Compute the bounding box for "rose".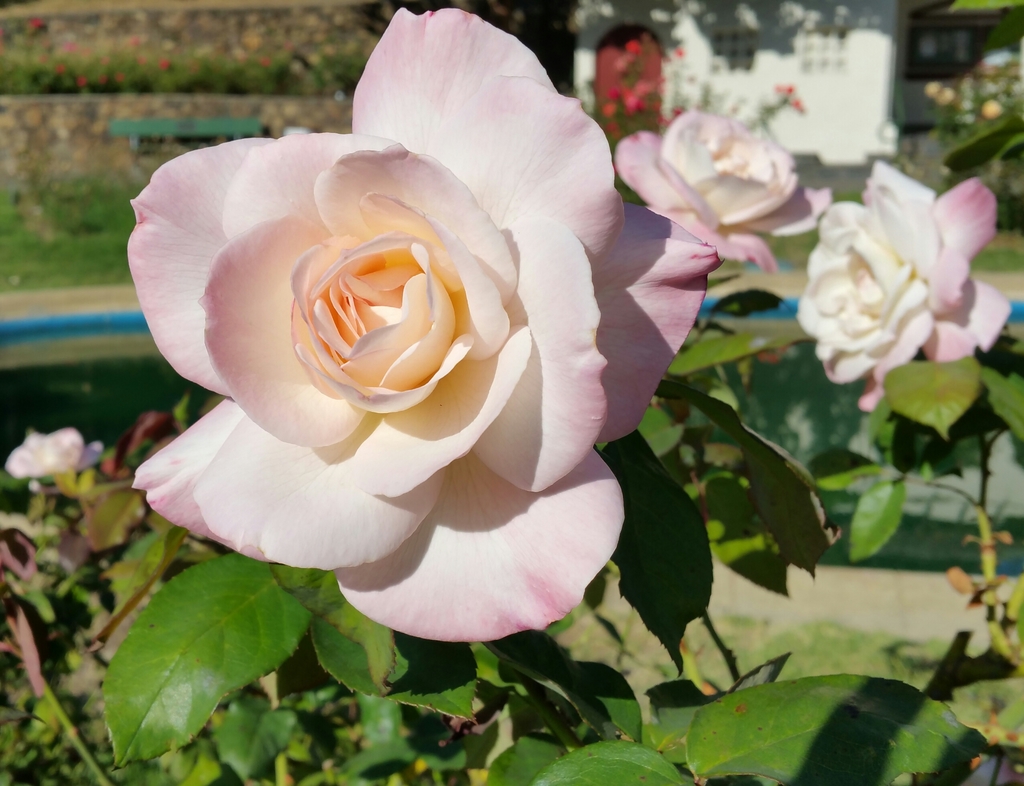
rect(614, 109, 831, 274).
